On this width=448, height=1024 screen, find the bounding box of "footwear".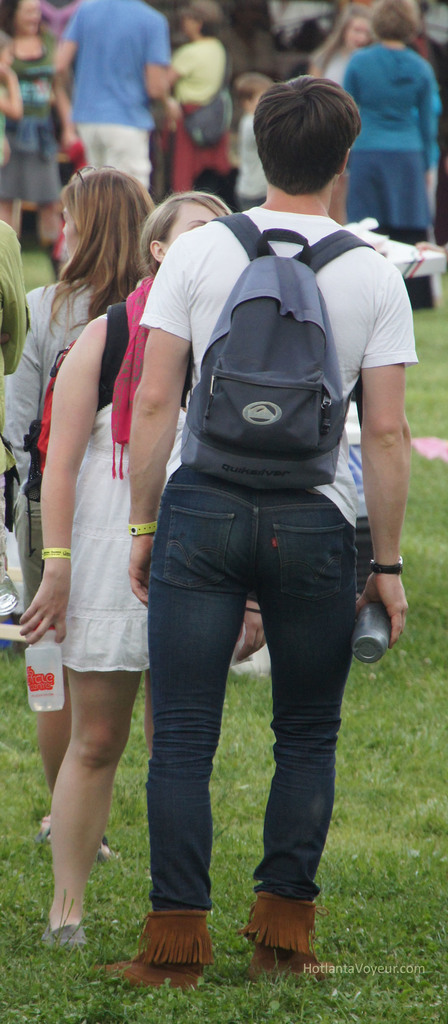
Bounding box: [x1=227, y1=881, x2=320, y2=984].
